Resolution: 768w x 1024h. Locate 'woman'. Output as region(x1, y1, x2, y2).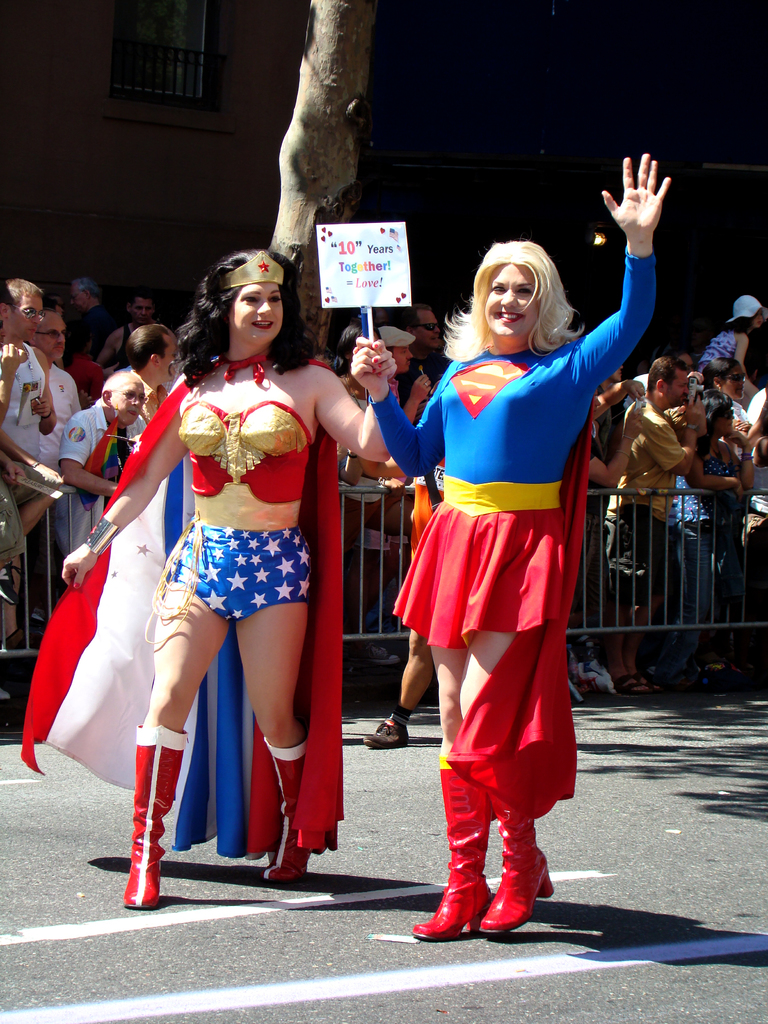
region(700, 355, 749, 663).
